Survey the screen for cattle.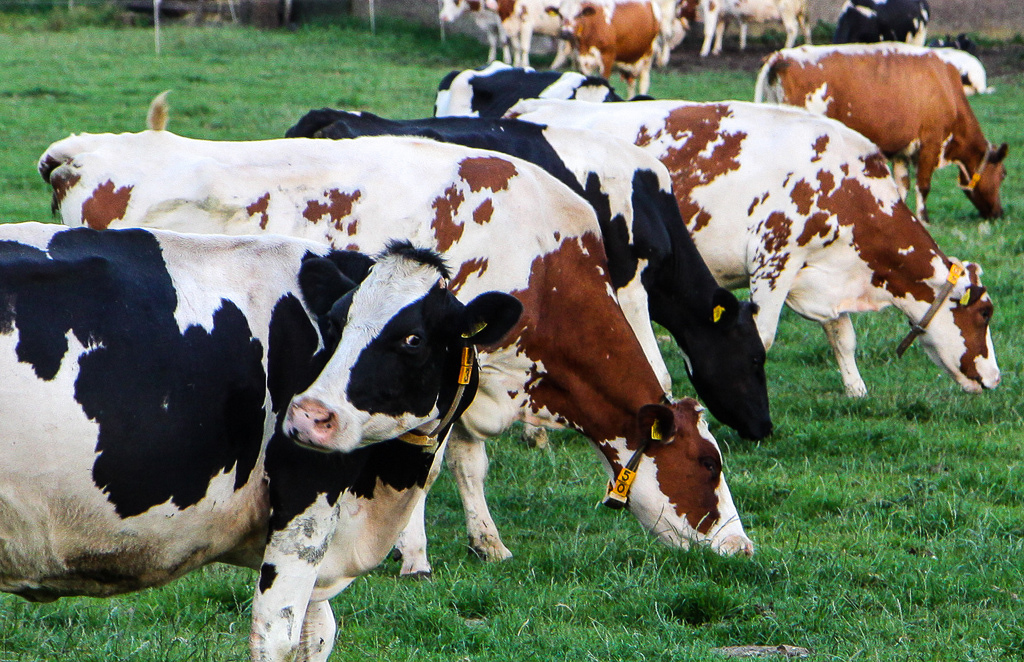
Survey found: 829, 0, 918, 46.
